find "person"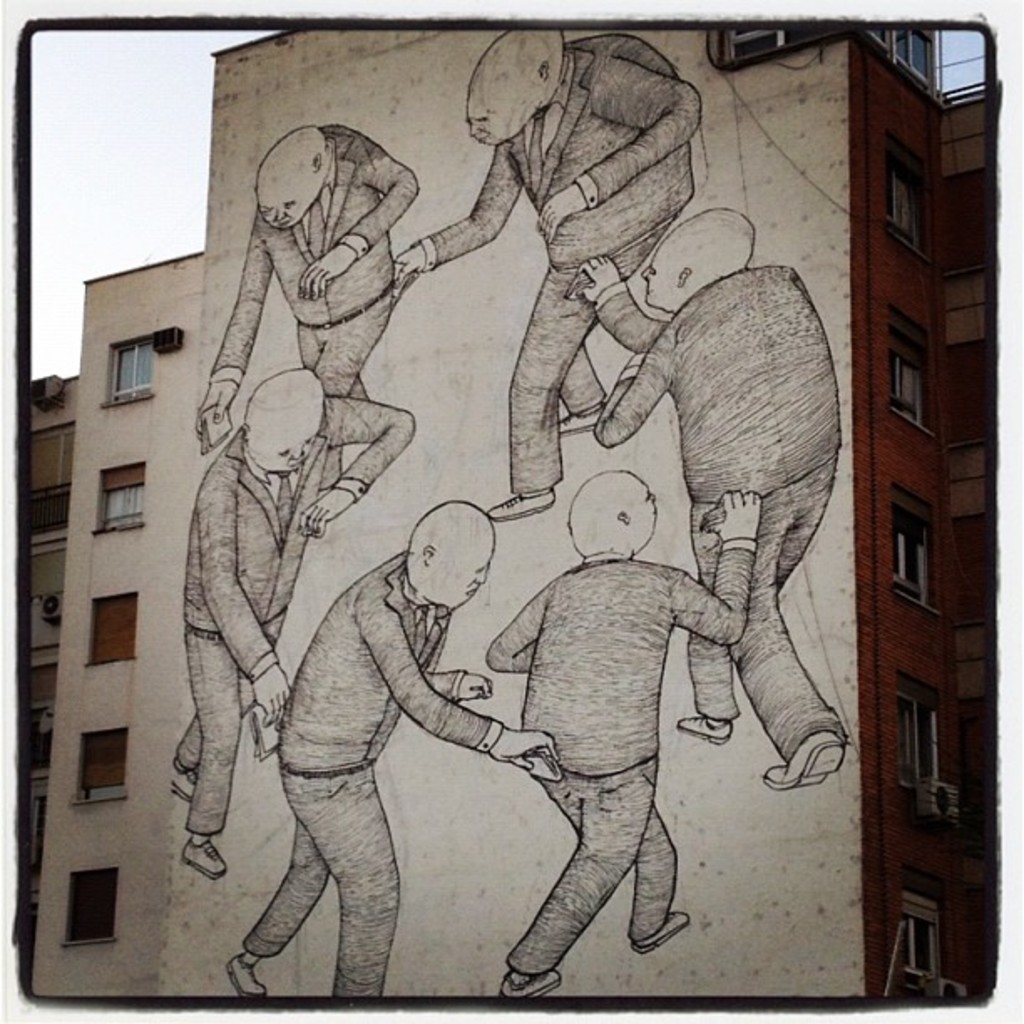
<bbox>231, 504, 561, 994</bbox>
